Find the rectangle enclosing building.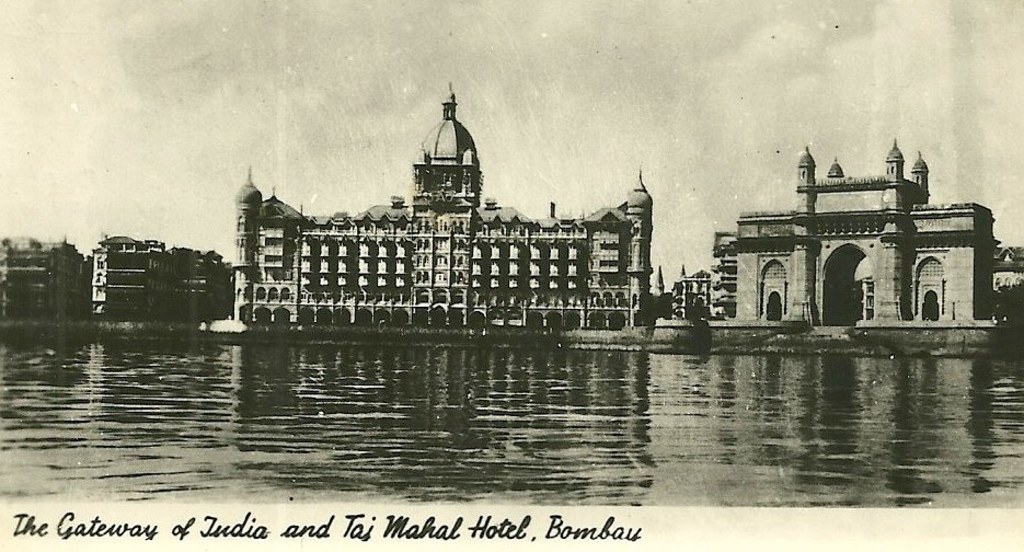
[left=0, top=239, right=91, bottom=318].
